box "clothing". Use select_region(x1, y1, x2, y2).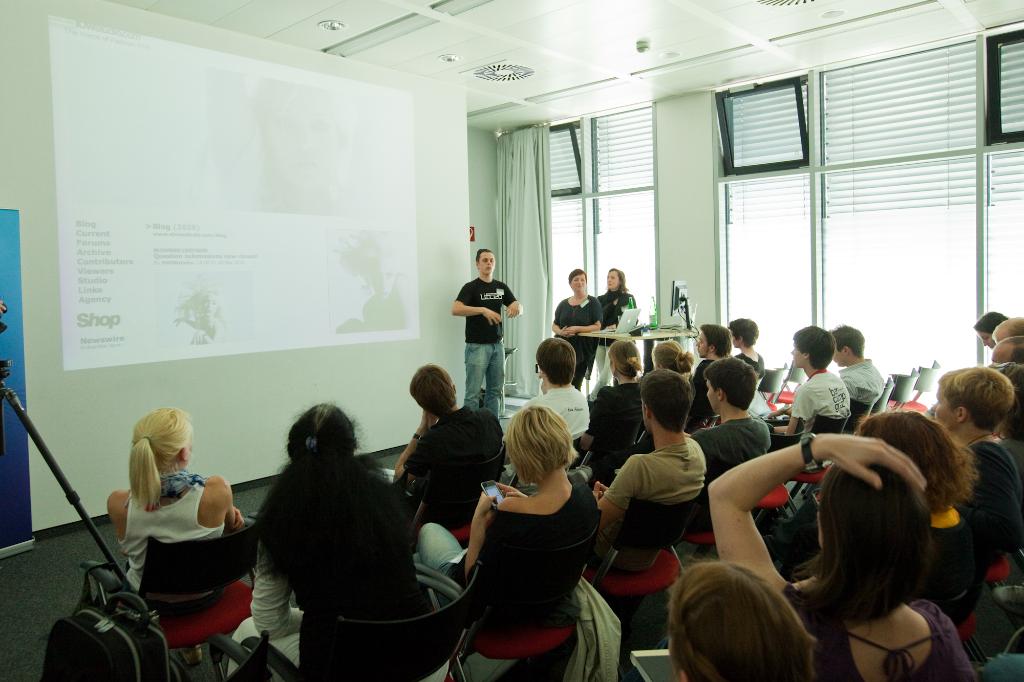
select_region(781, 578, 979, 681).
